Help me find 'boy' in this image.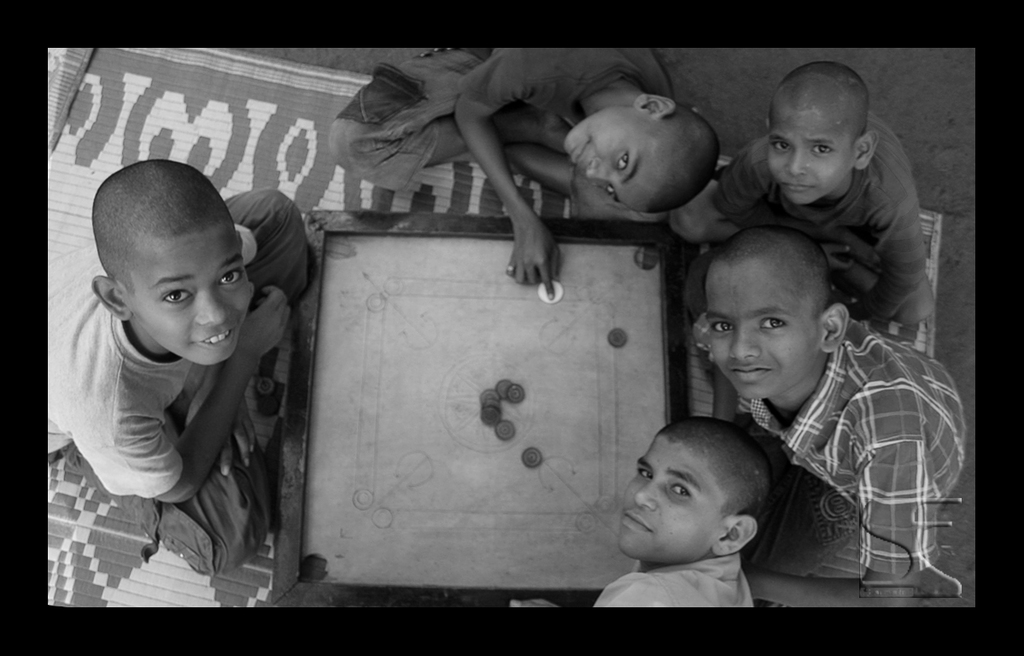
Found it: [511,410,774,605].
